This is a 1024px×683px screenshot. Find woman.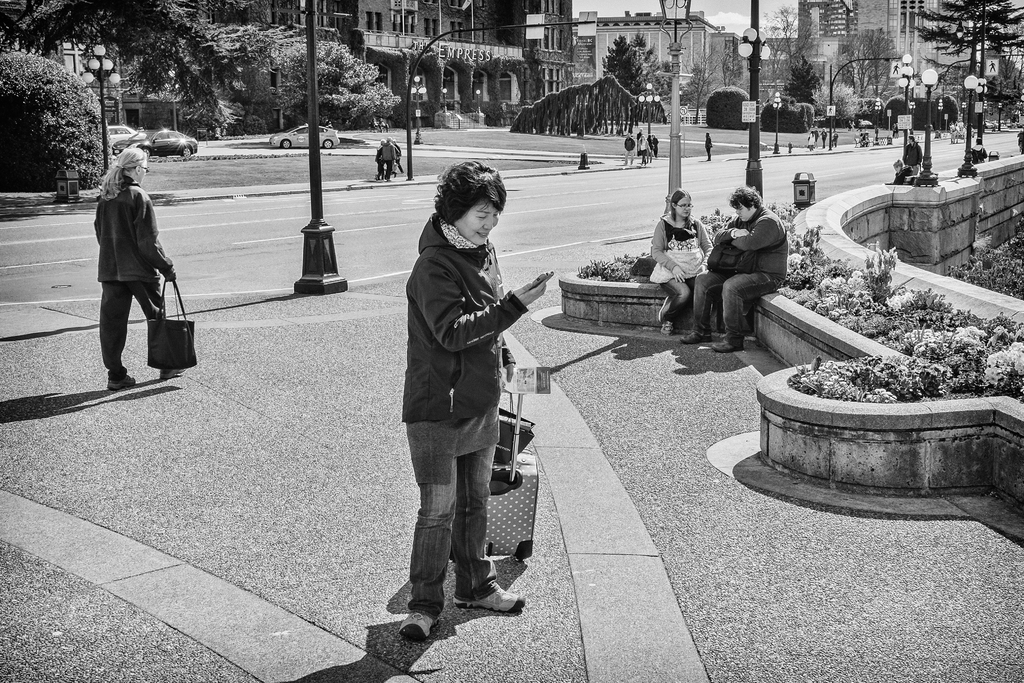
Bounding box: <box>104,149,204,387</box>.
